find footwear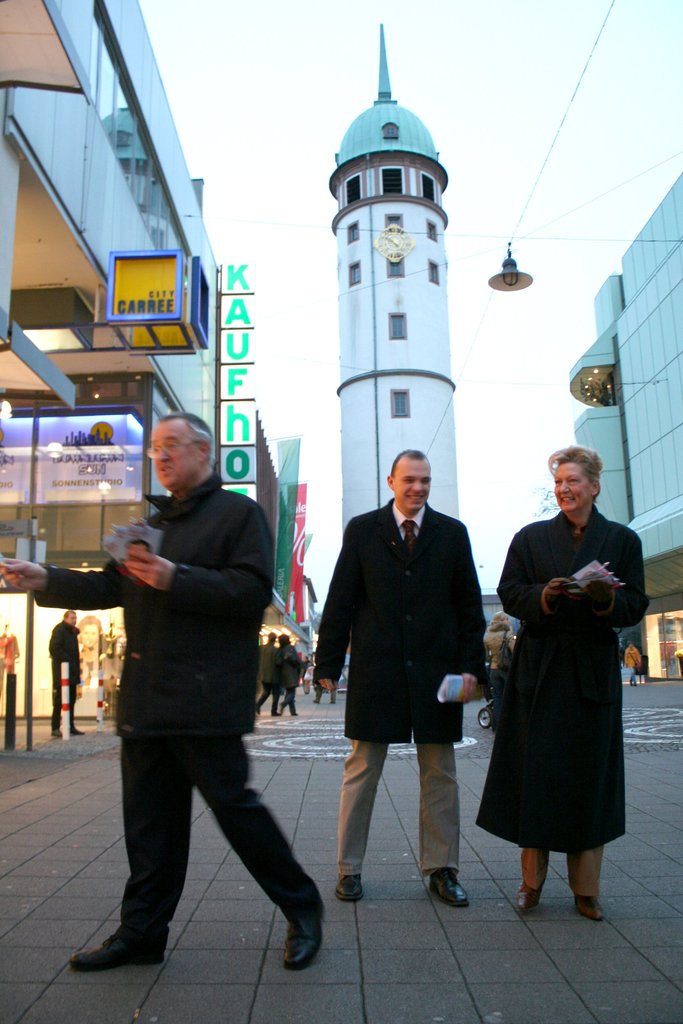
pyautogui.locateOnScreen(279, 908, 318, 973)
